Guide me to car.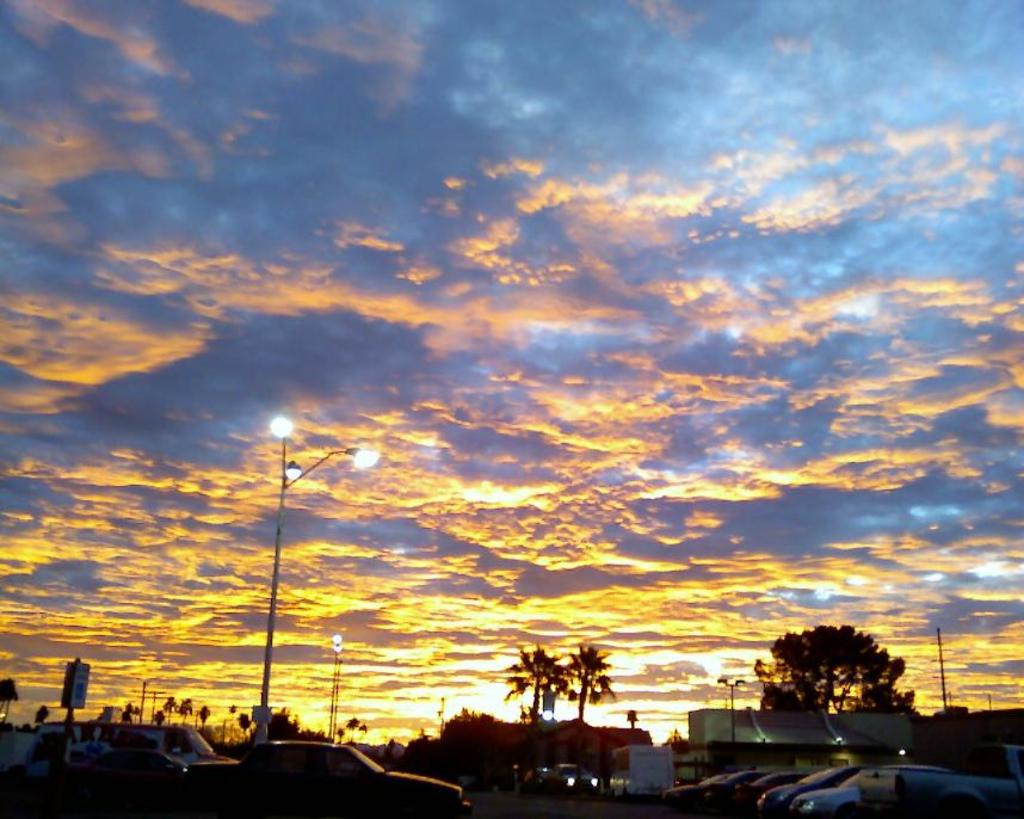
Guidance: [left=248, top=741, right=469, bottom=818].
